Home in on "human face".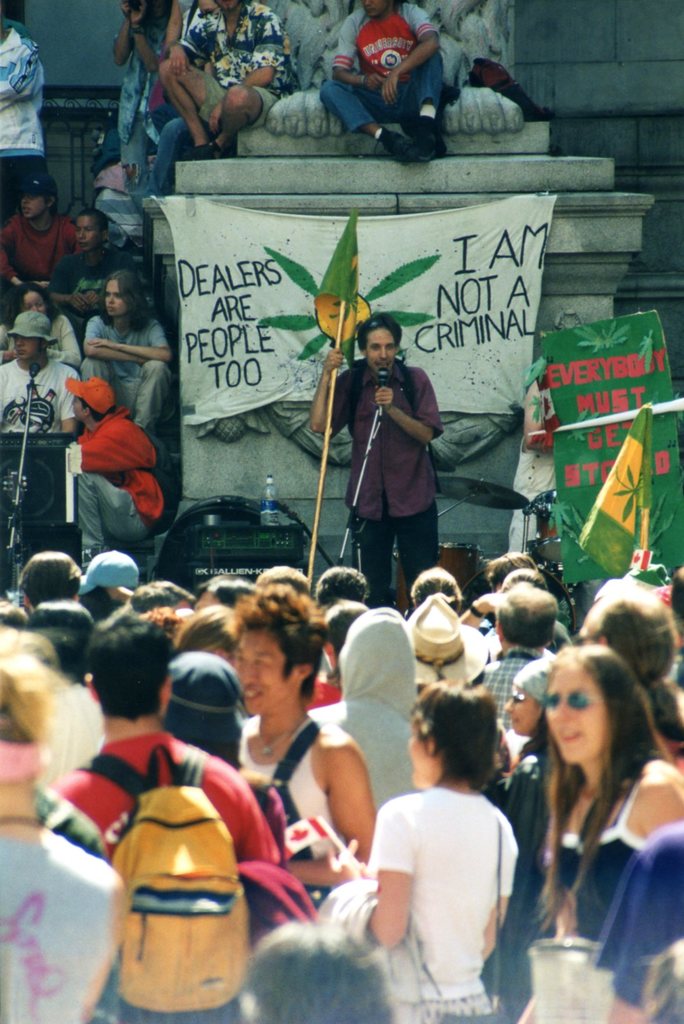
Homed in at Rect(74, 218, 95, 251).
